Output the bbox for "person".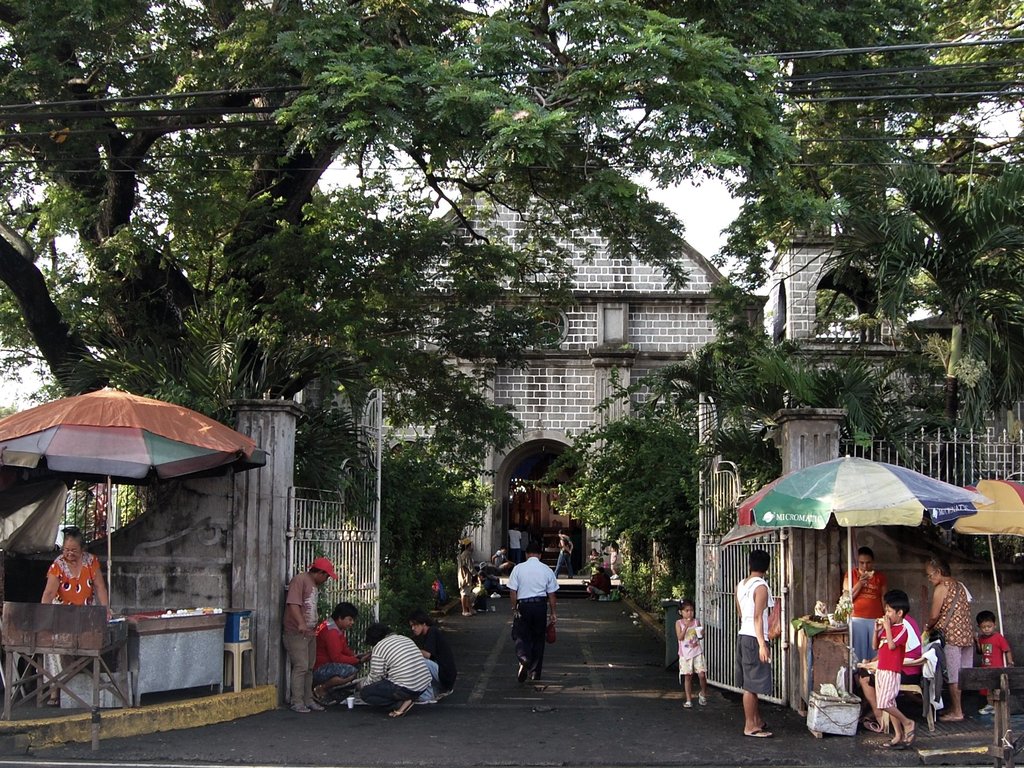
(x1=520, y1=526, x2=532, y2=557).
